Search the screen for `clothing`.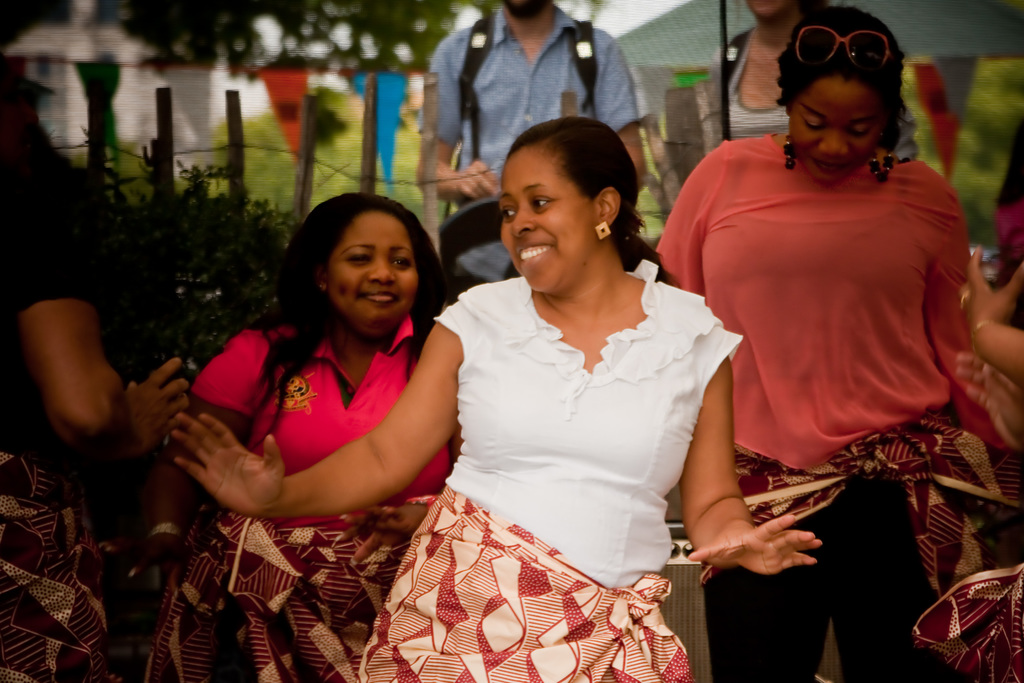
Found at 143/309/463/682.
